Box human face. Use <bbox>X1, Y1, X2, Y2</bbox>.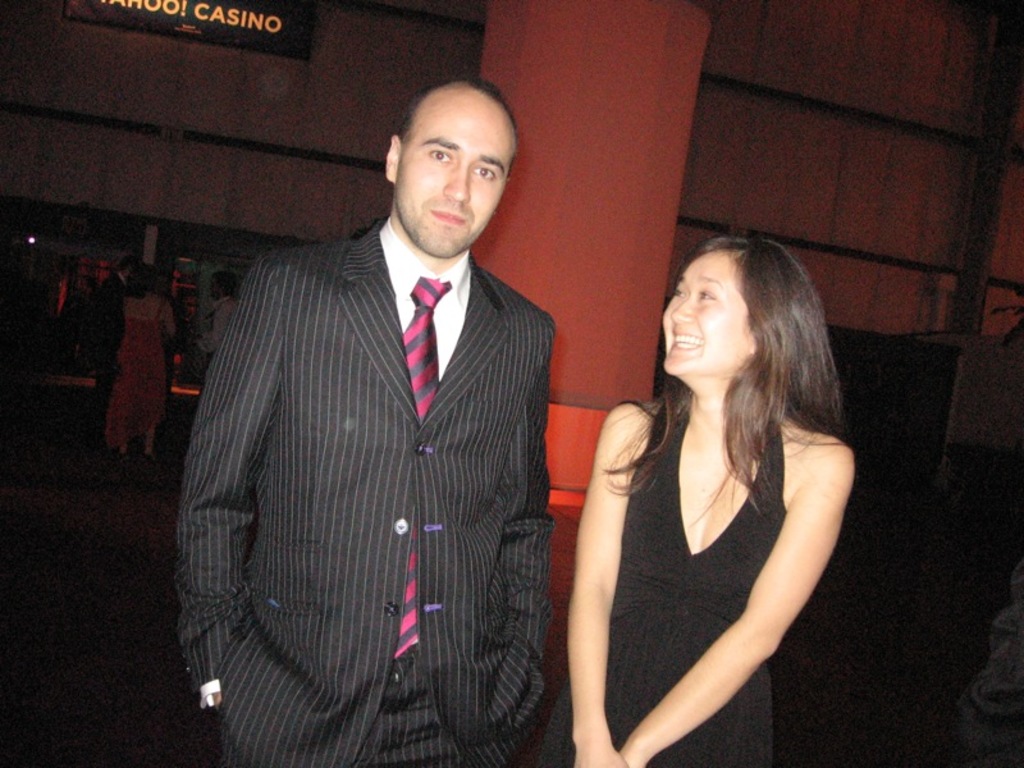
<bbox>664, 253, 750, 376</bbox>.
